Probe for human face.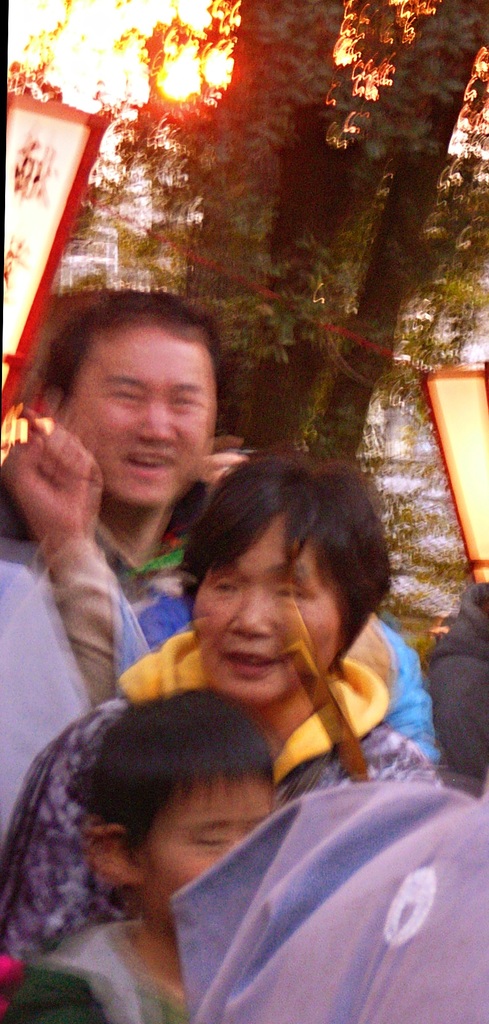
Probe result: box(193, 515, 342, 710).
